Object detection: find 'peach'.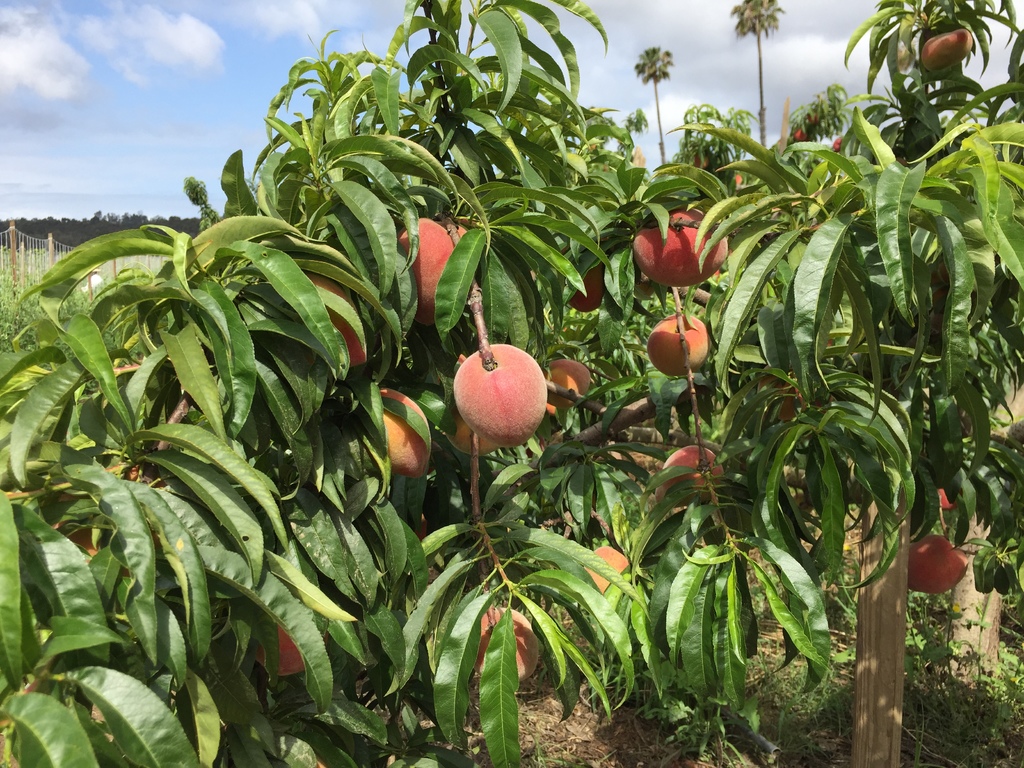
<bbox>919, 26, 972, 68</bbox>.
